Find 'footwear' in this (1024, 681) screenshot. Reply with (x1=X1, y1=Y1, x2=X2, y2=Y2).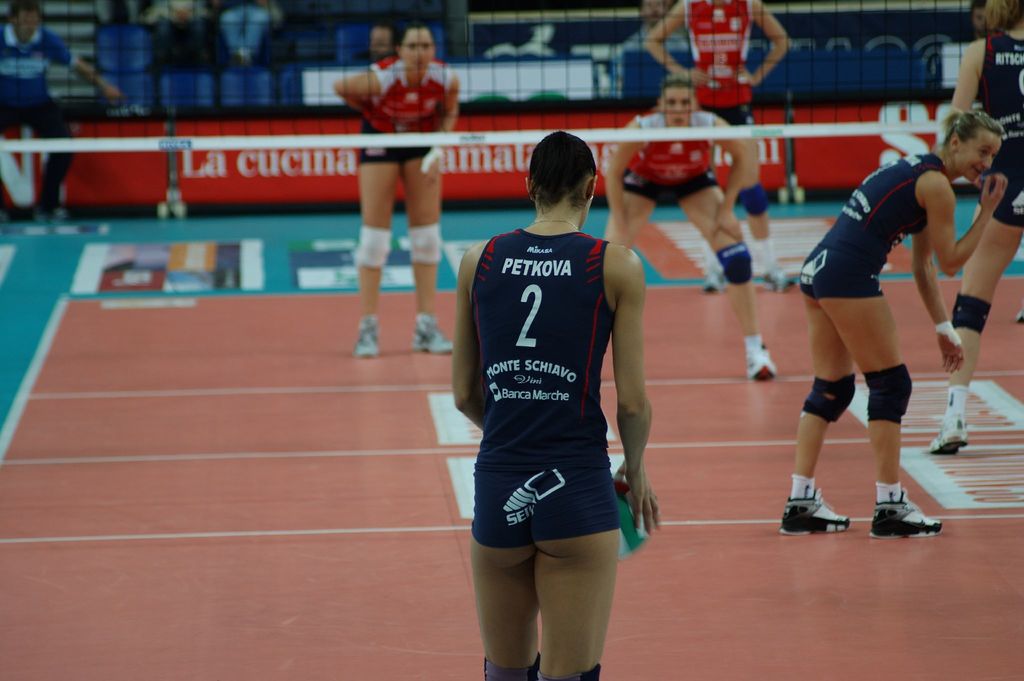
(x1=352, y1=331, x2=381, y2=357).
